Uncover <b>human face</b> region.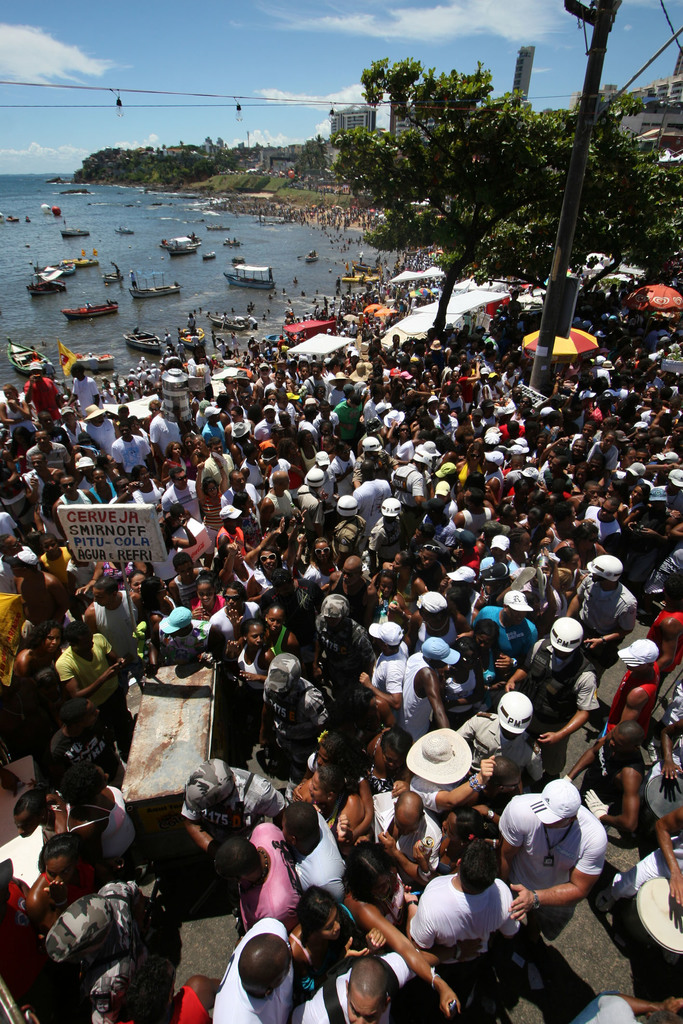
Uncovered: 194,346,205,356.
